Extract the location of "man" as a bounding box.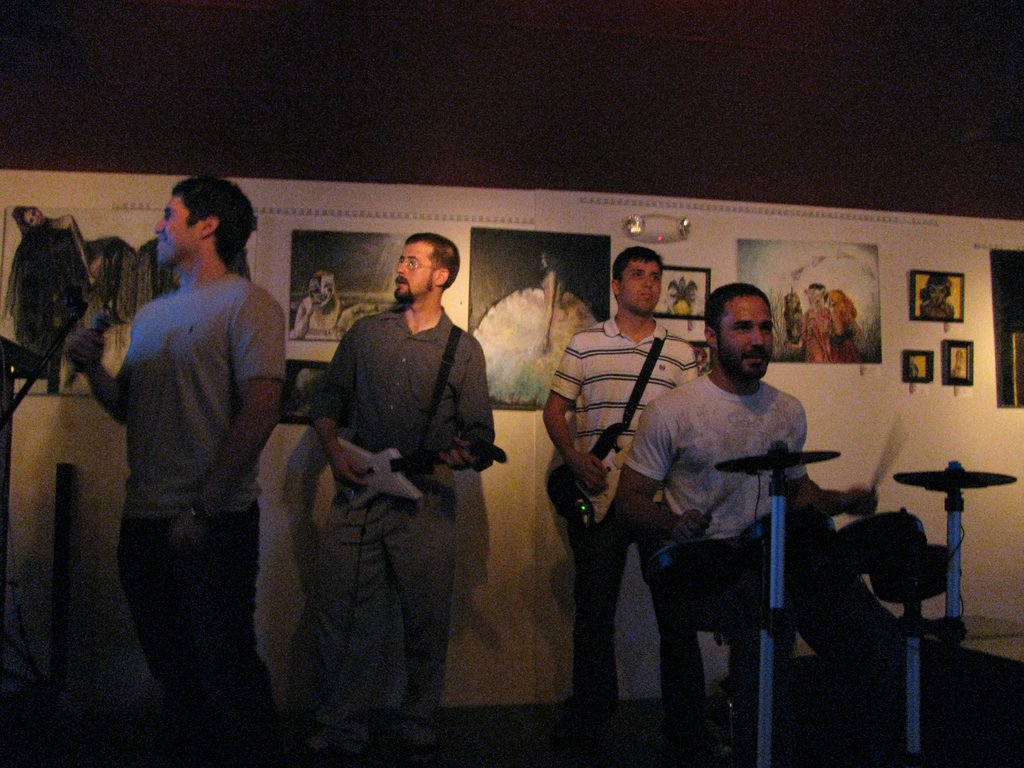
locate(614, 284, 931, 767).
